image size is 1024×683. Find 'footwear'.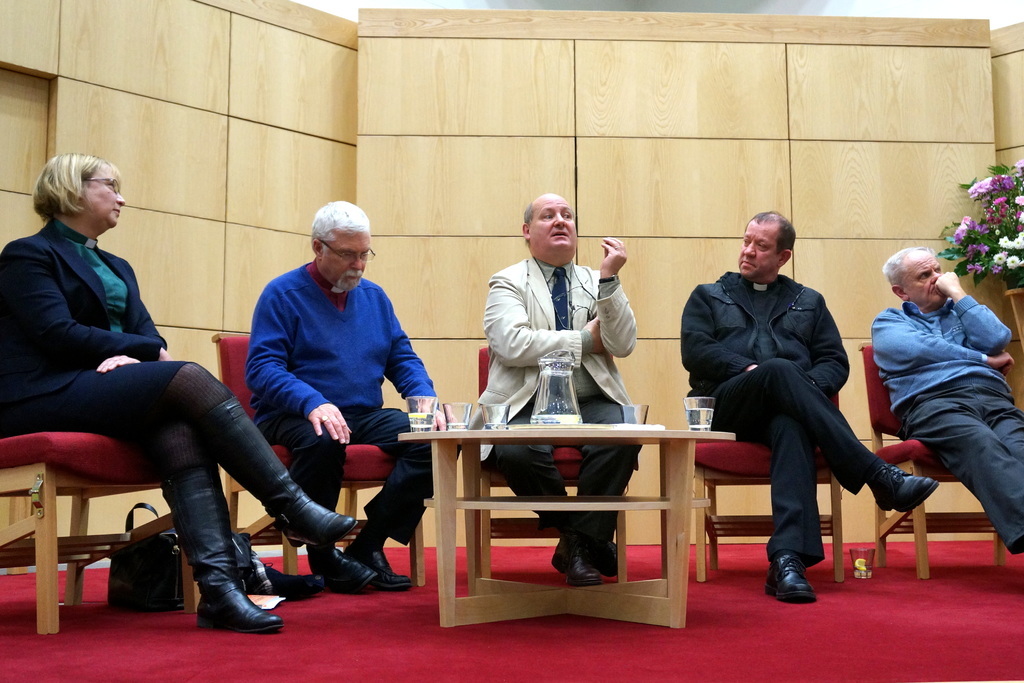
detection(186, 395, 357, 547).
